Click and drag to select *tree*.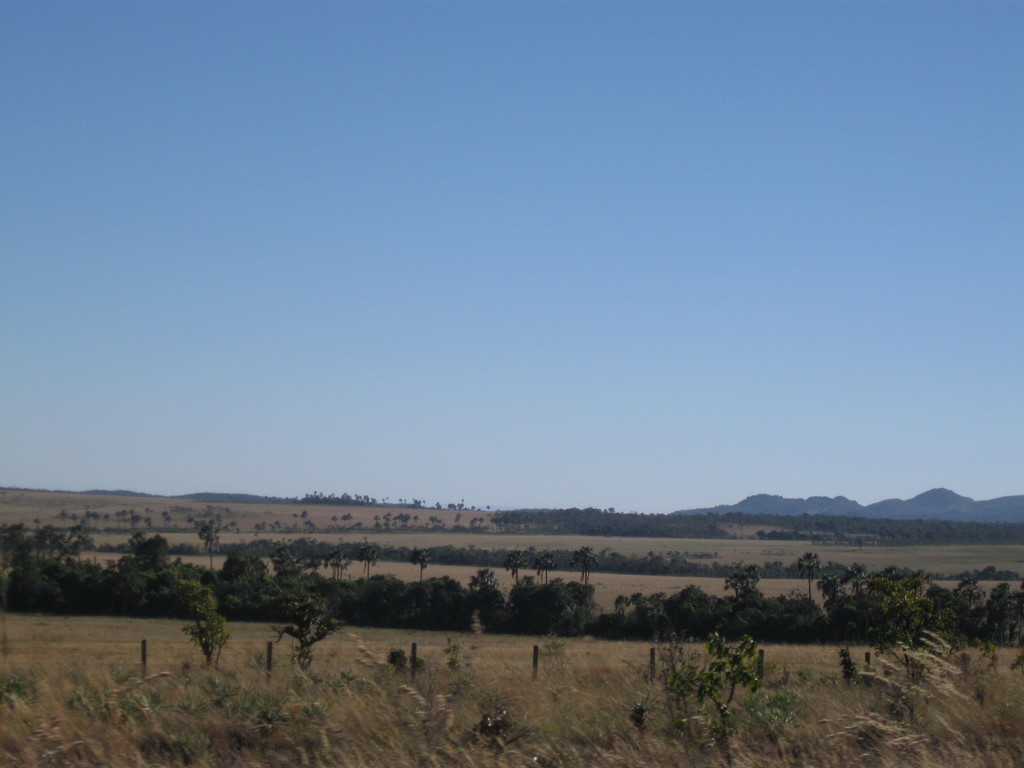
Selection: x1=412, y1=540, x2=426, y2=577.
